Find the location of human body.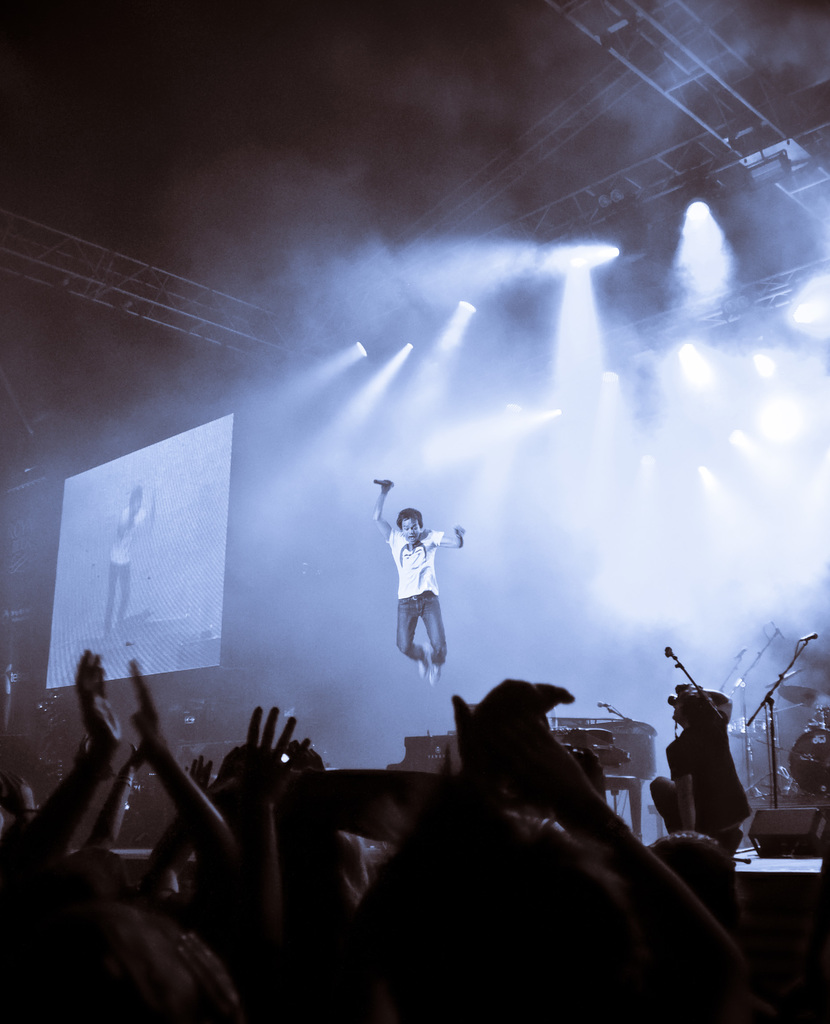
Location: 372:479:470:676.
